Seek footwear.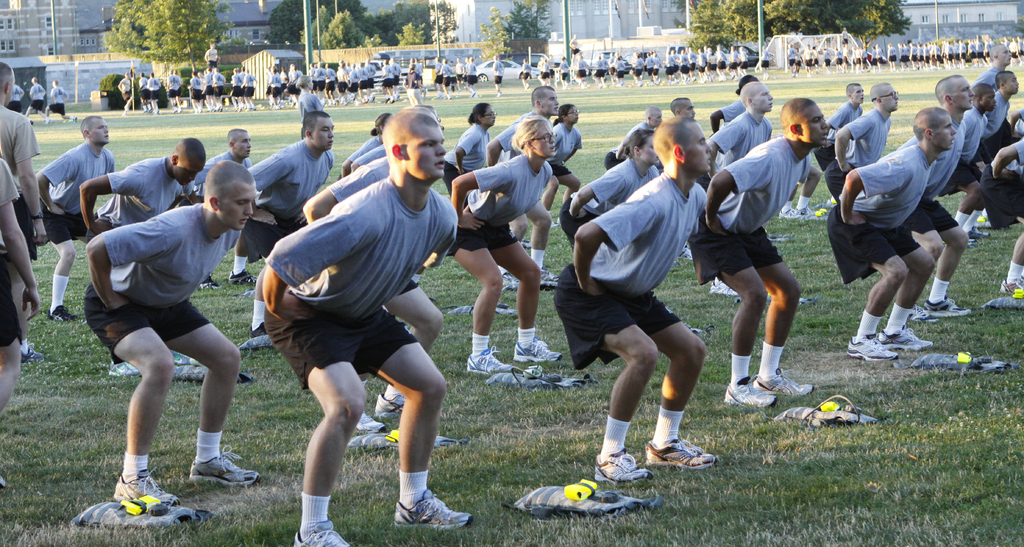
[left=909, top=306, right=937, bottom=320].
